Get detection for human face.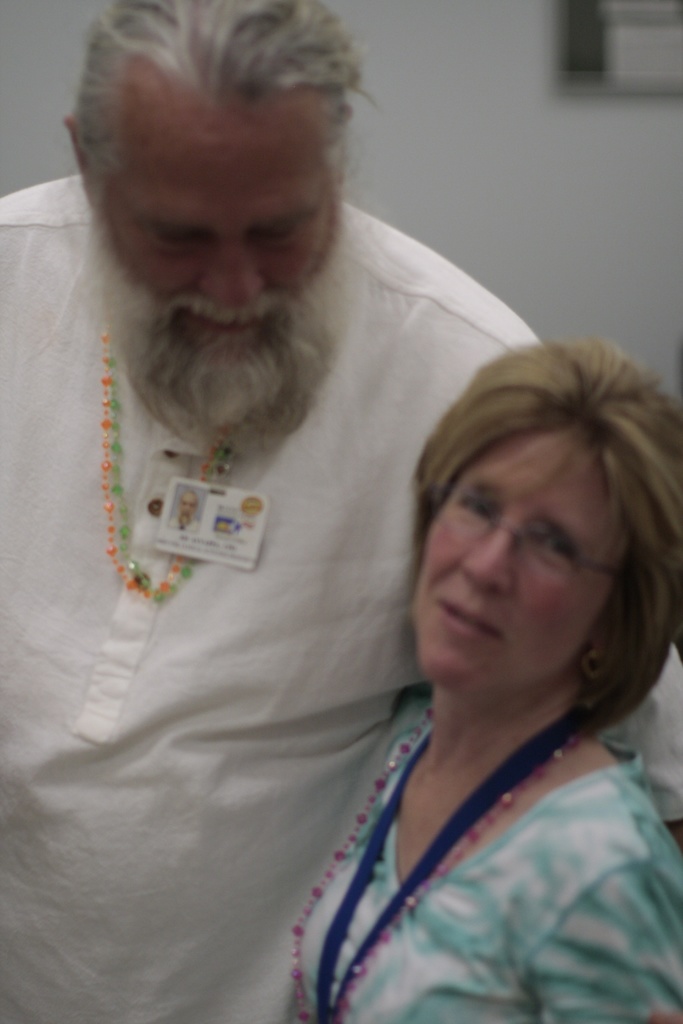
Detection: {"x1": 110, "y1": 99, "x2": 331, "y2": 364}.
